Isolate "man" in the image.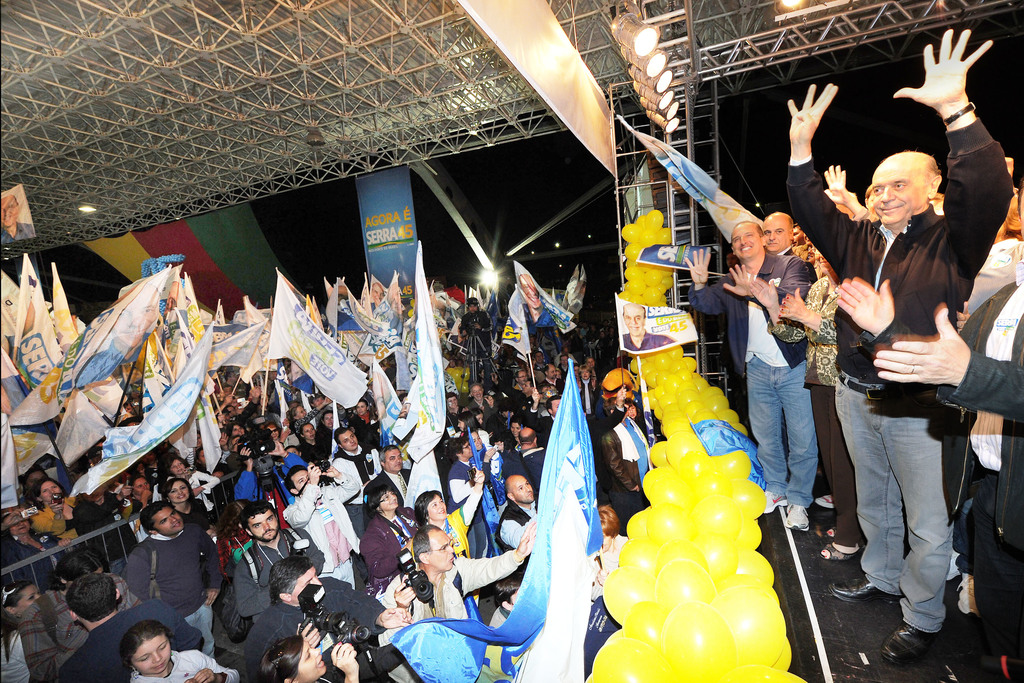
Isolated region: <region>530, 390, 564, 454</region>.
